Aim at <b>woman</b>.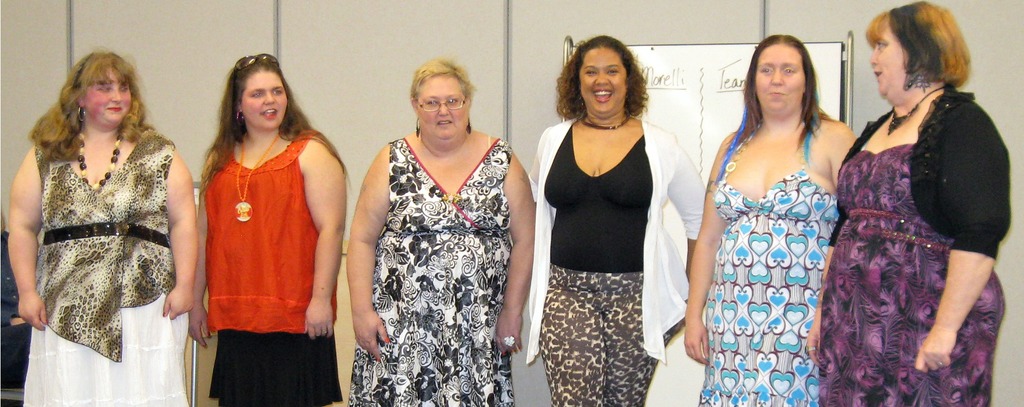
Aimed at box=[806, 0, 1012, 406].
